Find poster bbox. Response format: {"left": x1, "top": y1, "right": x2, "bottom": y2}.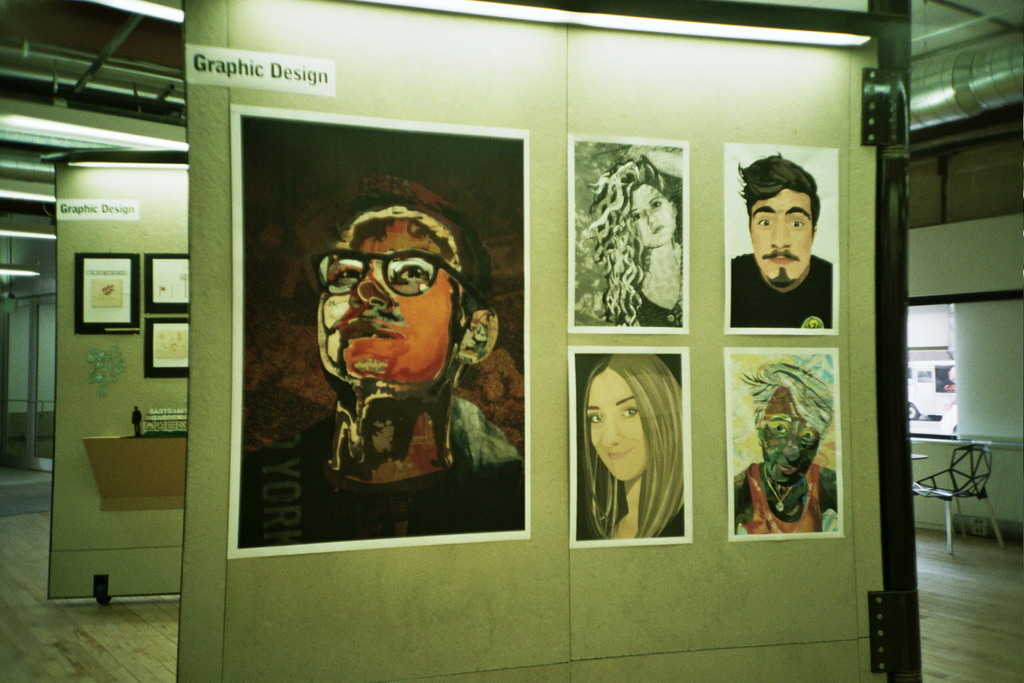
{"left": 727, "top": 344, "right": 846, "bottom": 545}.
